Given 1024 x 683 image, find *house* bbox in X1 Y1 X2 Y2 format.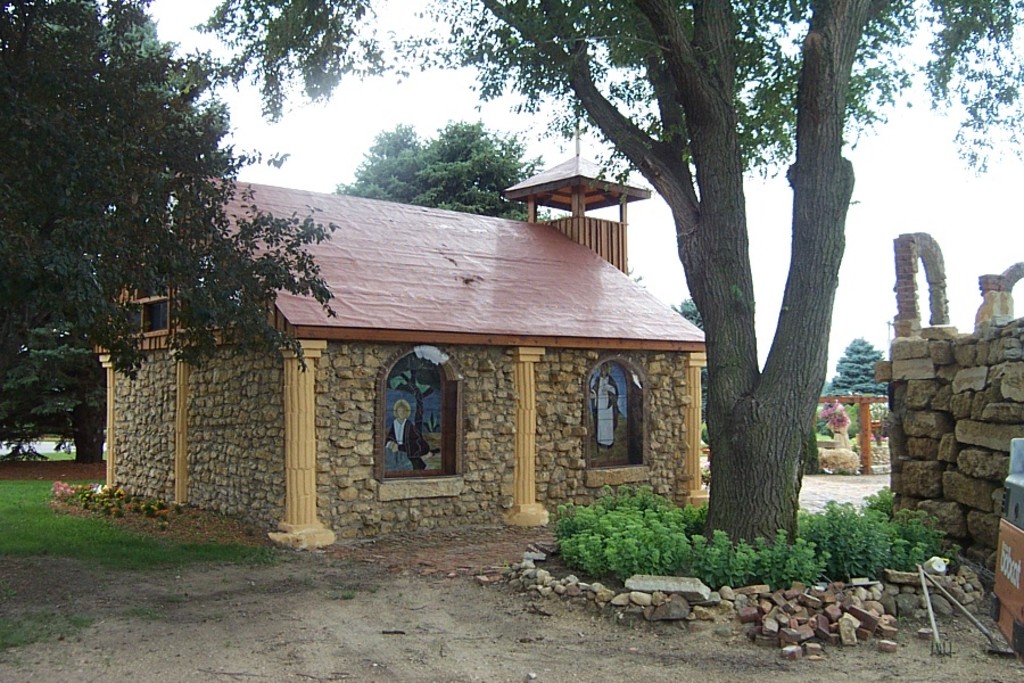
88 166 711 556.
